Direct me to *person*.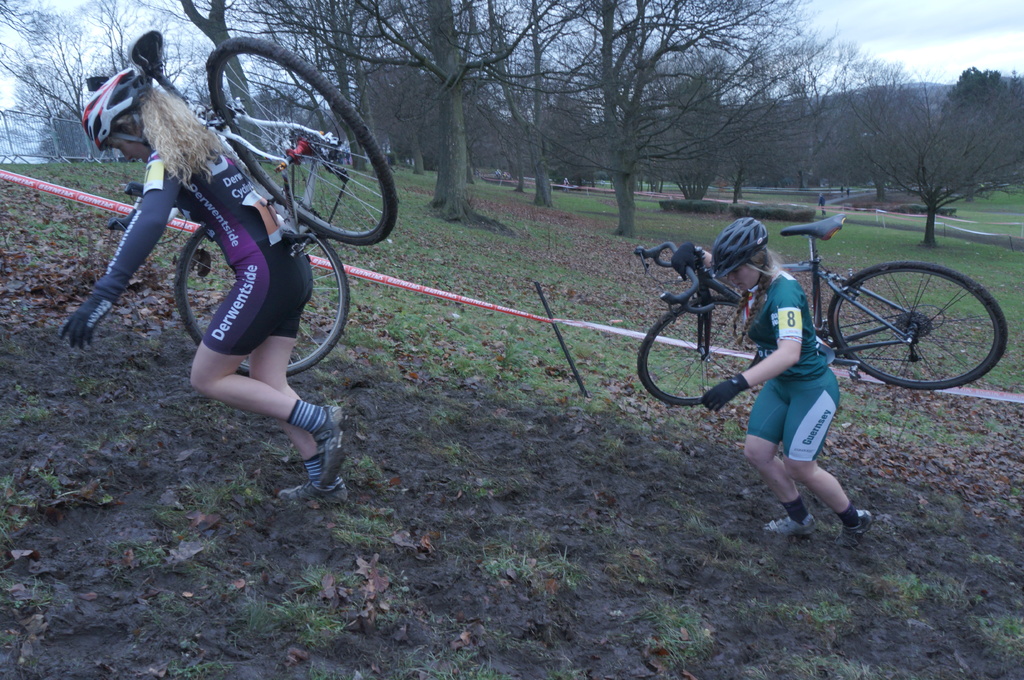
Direction: detection(673, 215, 873, 544).
